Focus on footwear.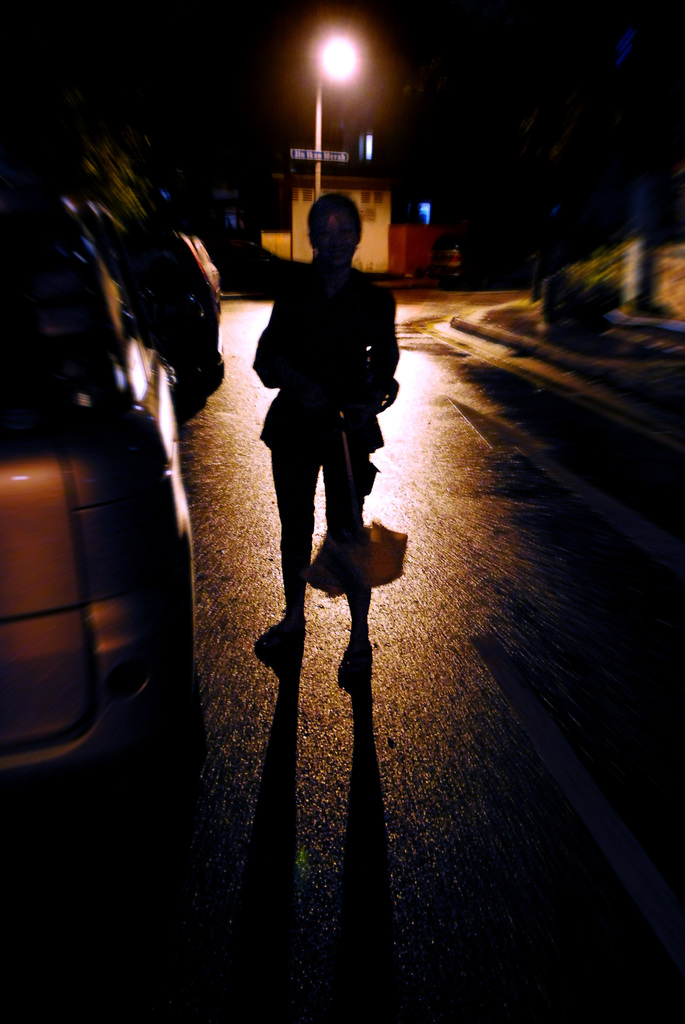
Focused at detection(343, 634, 373, 664).
